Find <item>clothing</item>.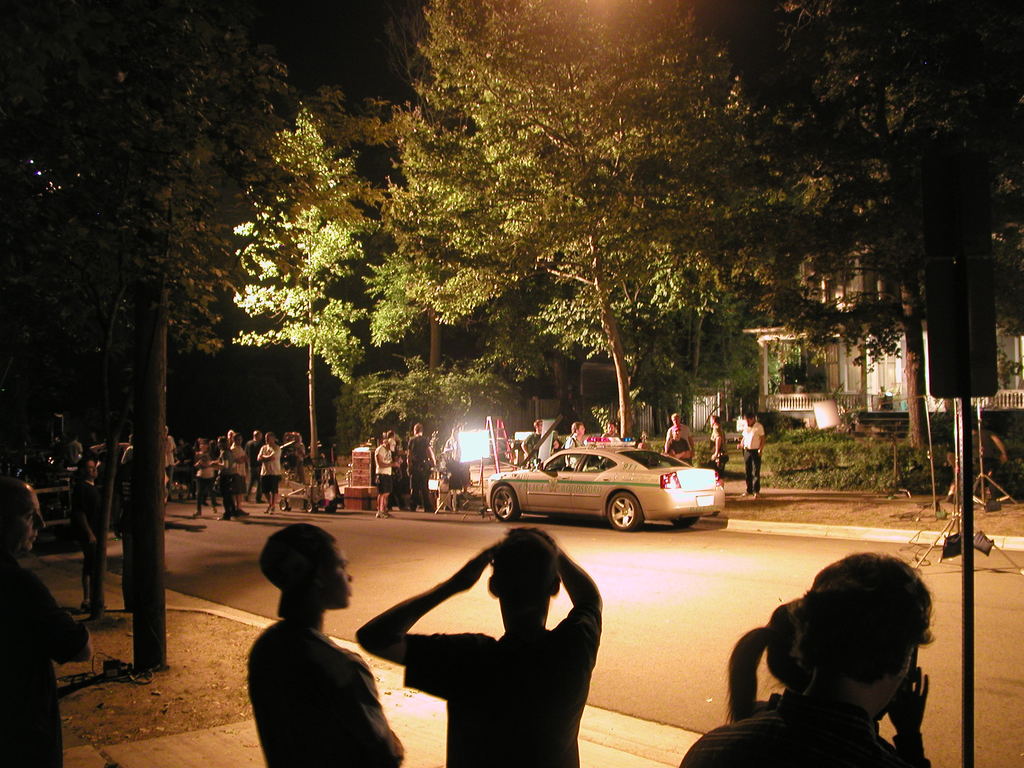
[257, 444, 282, 492].
